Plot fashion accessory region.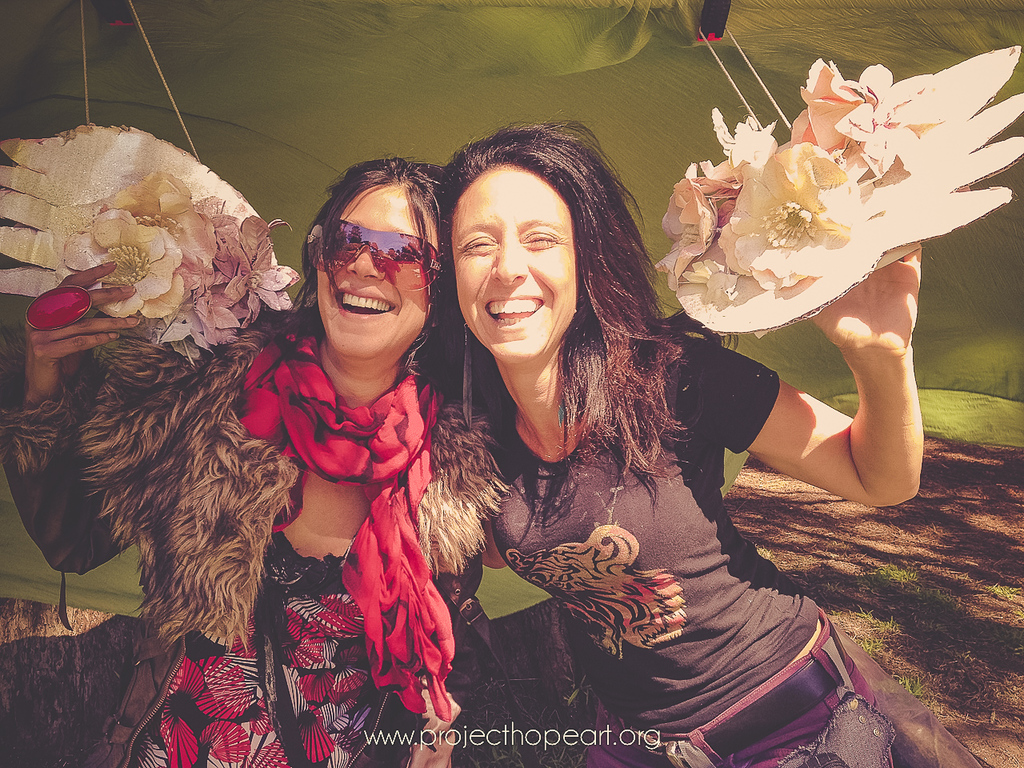
Plotted at bbox=[230, 324, 461, 729].
